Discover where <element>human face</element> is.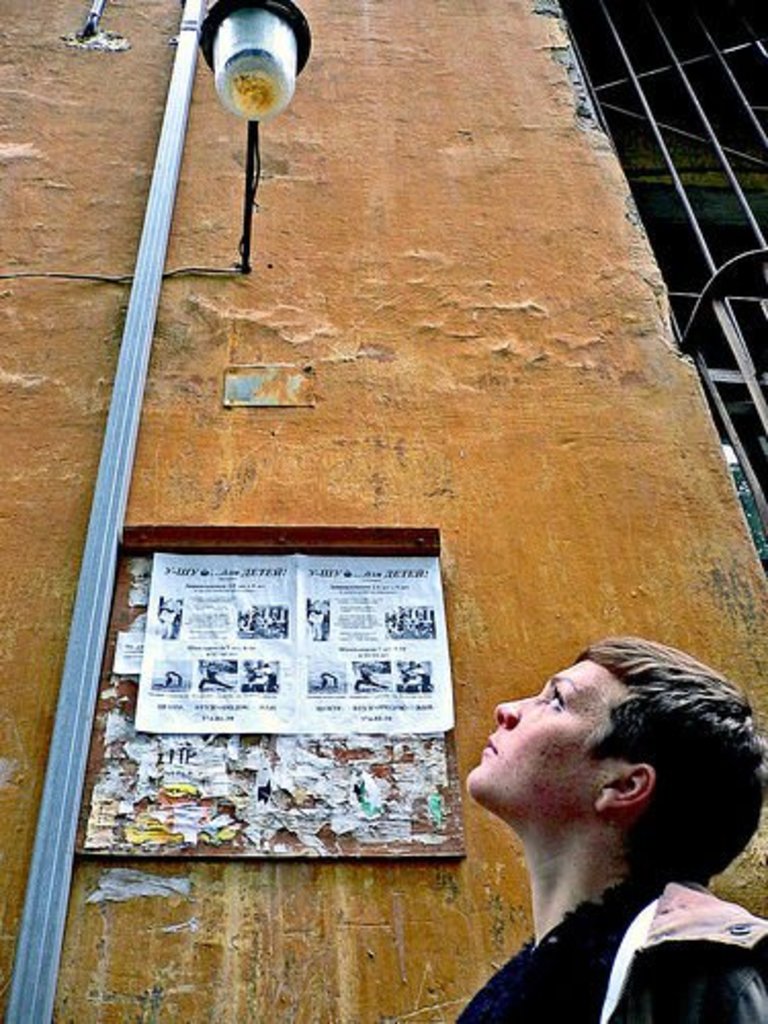
Discovered at detection(463, 659, 616, 823).
